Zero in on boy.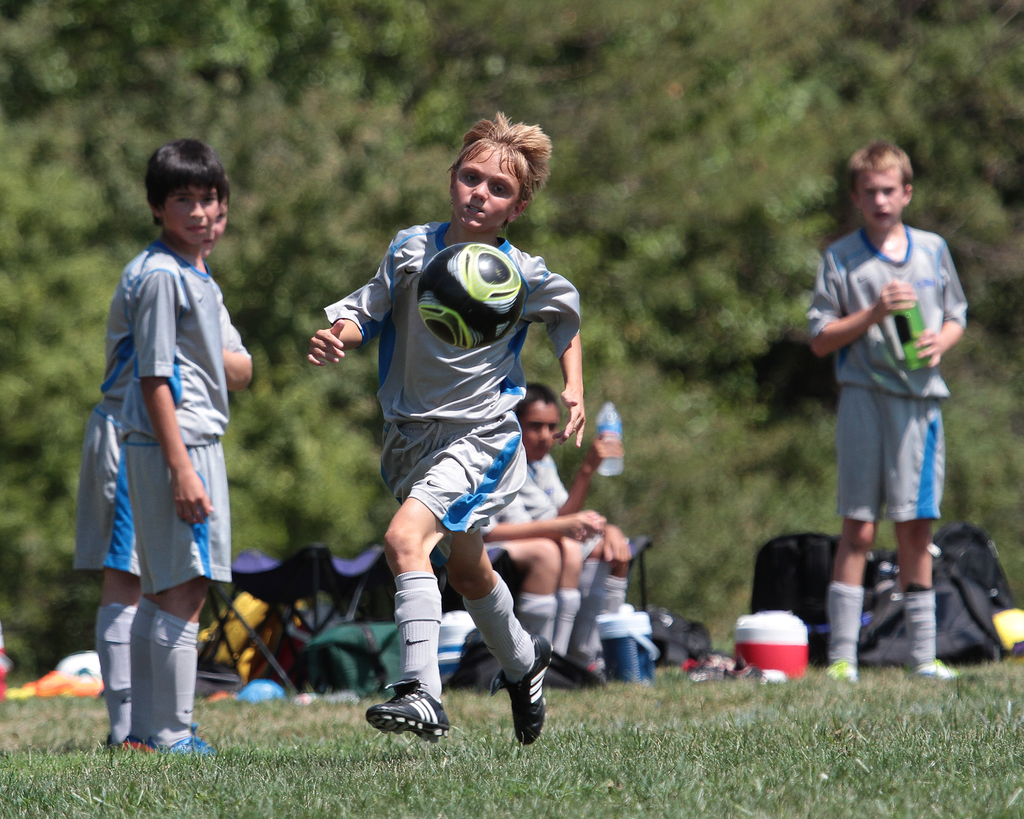
Zeroed in: 109,137,270,773.
